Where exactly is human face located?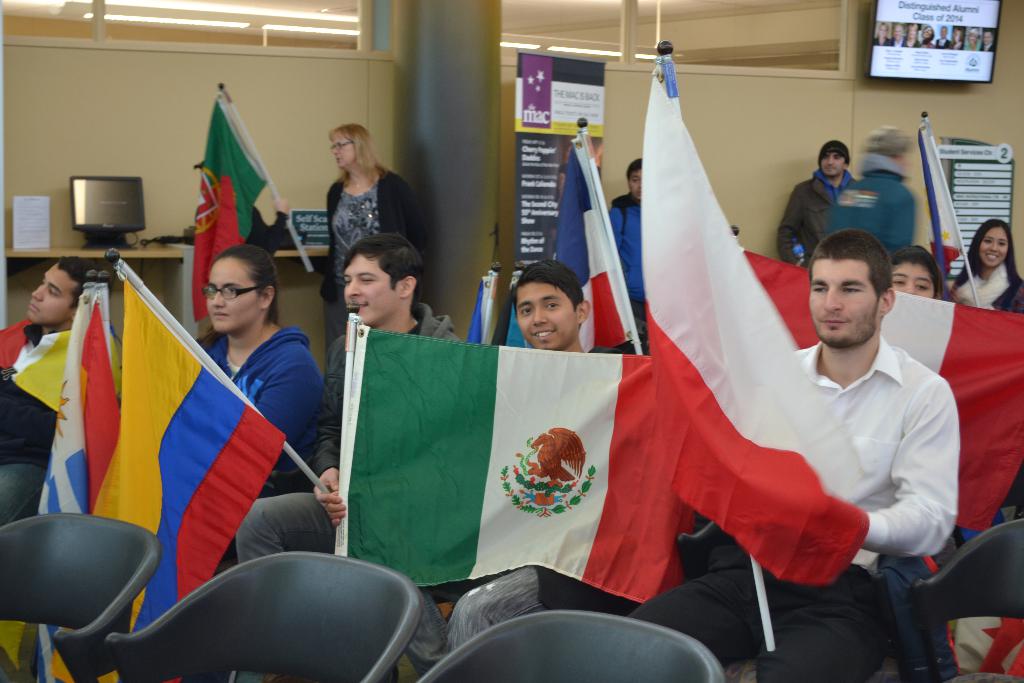
Its bounding box is x1=344 y1=251 x2=403 y2=325.
